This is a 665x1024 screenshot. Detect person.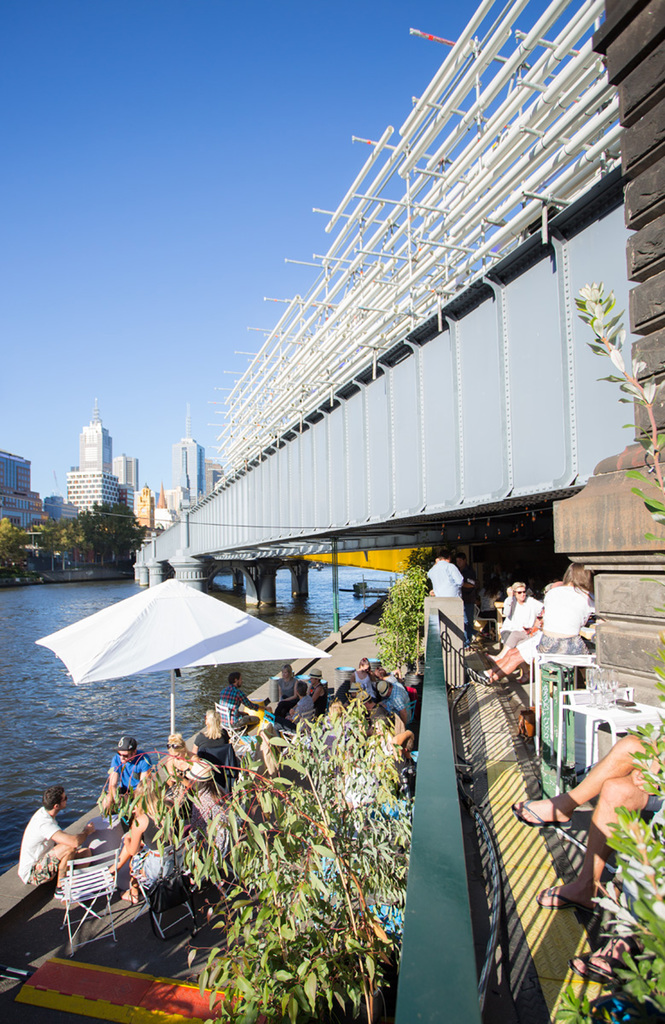
bbox=[535, 563, 600, 662].
